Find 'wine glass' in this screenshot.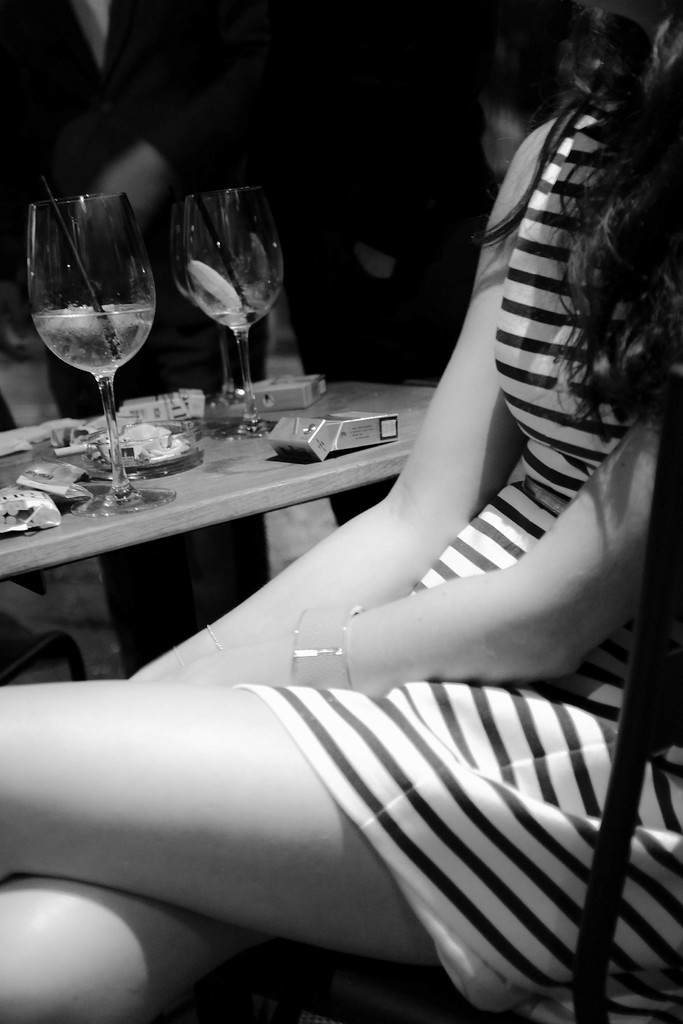
The bounding box for 'wine glass' is box=[26, 194, 172, 512].
